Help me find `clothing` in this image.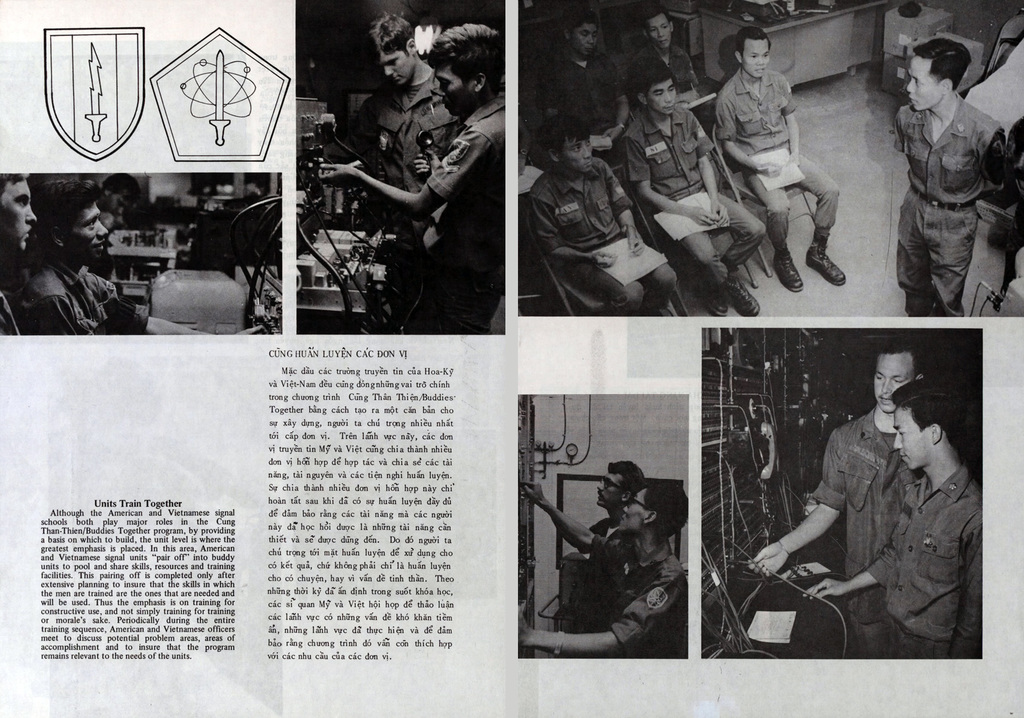
Found it: 893:95:1012:317.
